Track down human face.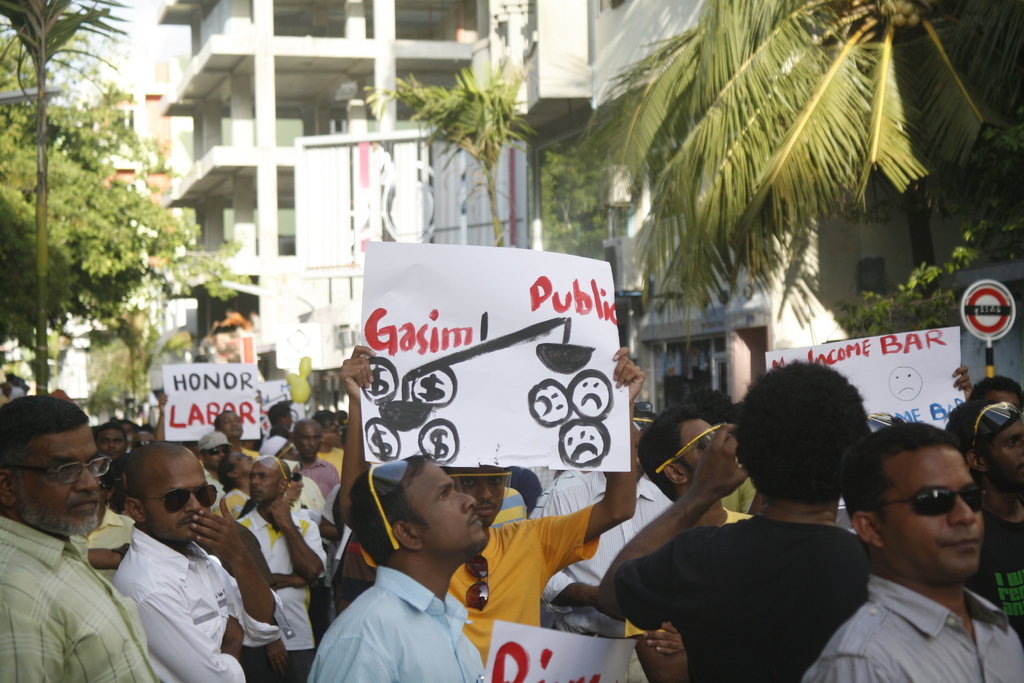
Tracked to <box>11,424,99,528</box>.
